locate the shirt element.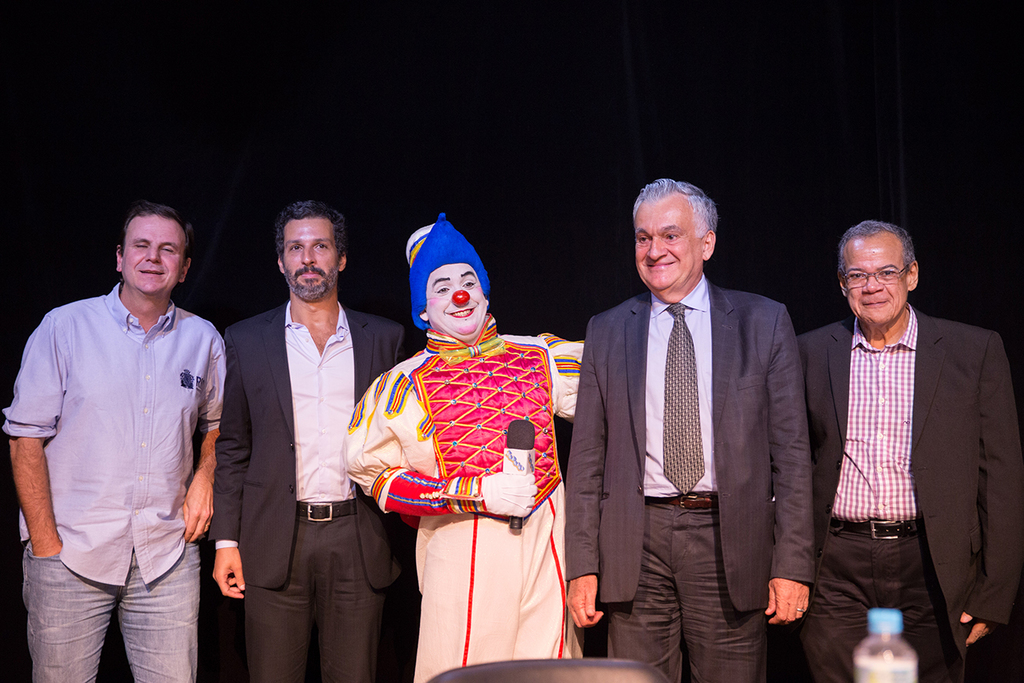
Element bbox: box=[834, 303, 916, 515].
